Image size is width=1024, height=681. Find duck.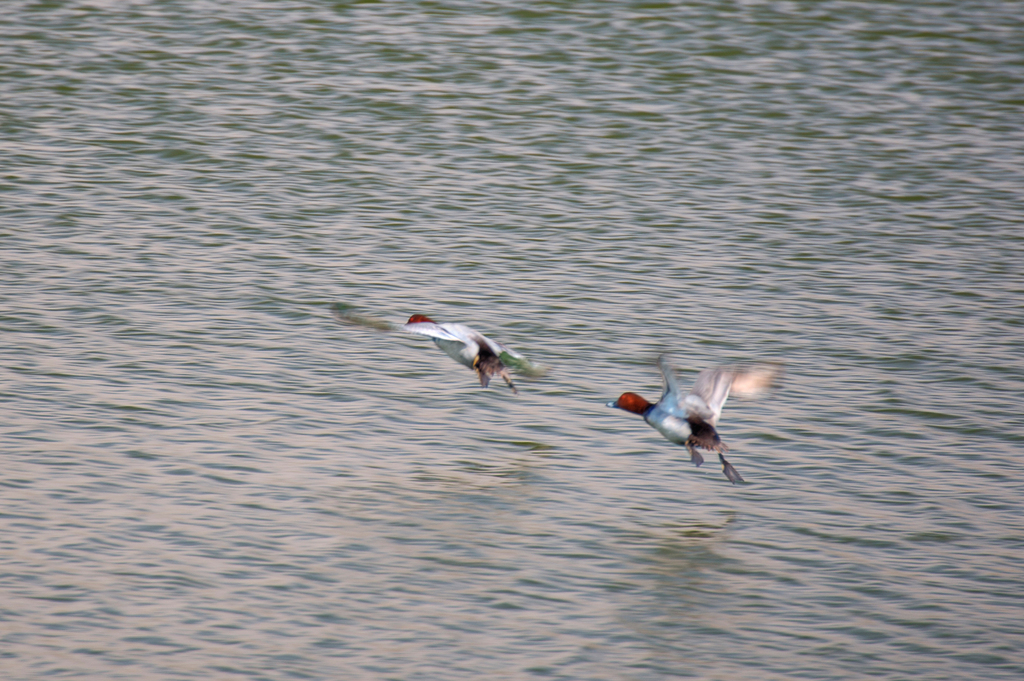
(left=328, top=304, right=563, bottom=406).
